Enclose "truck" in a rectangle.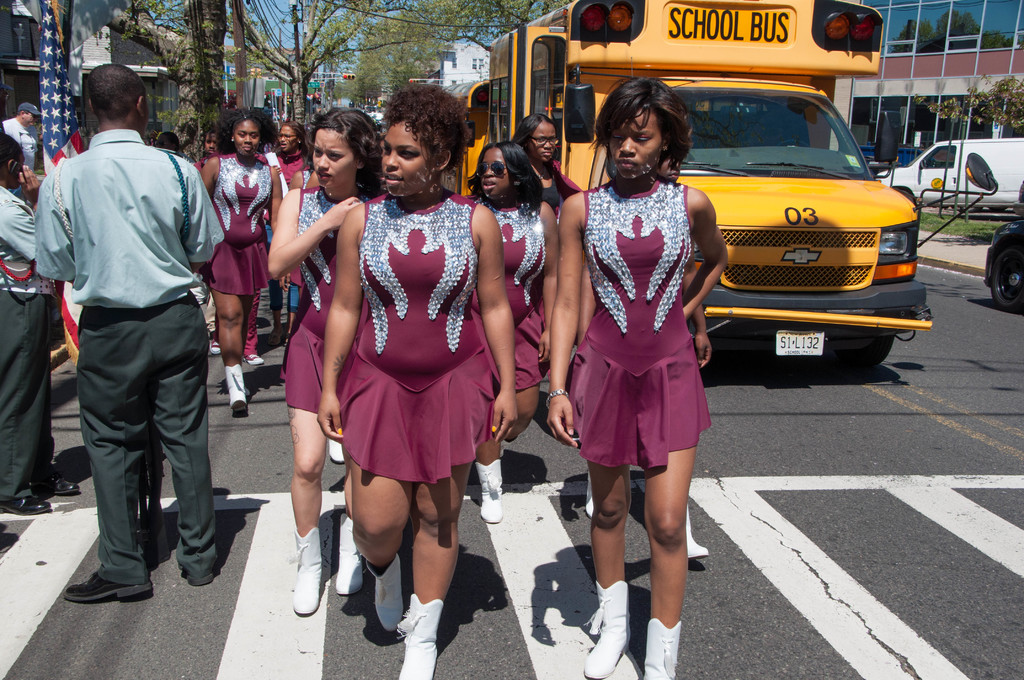
874:138:1023:215.
